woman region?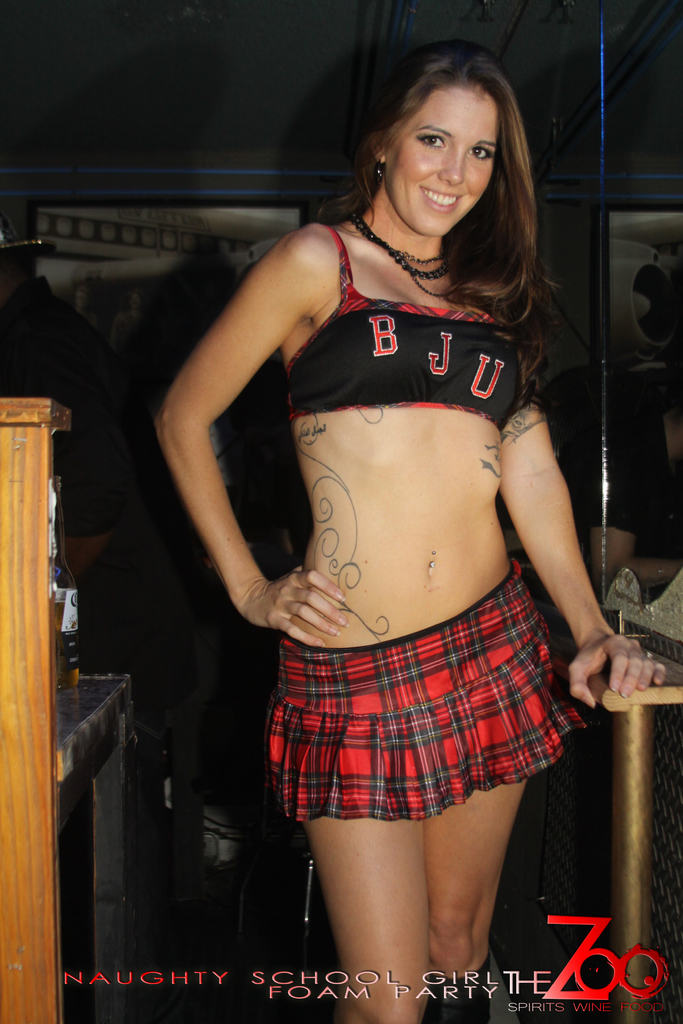
region(187, 28, 608, 1023)
